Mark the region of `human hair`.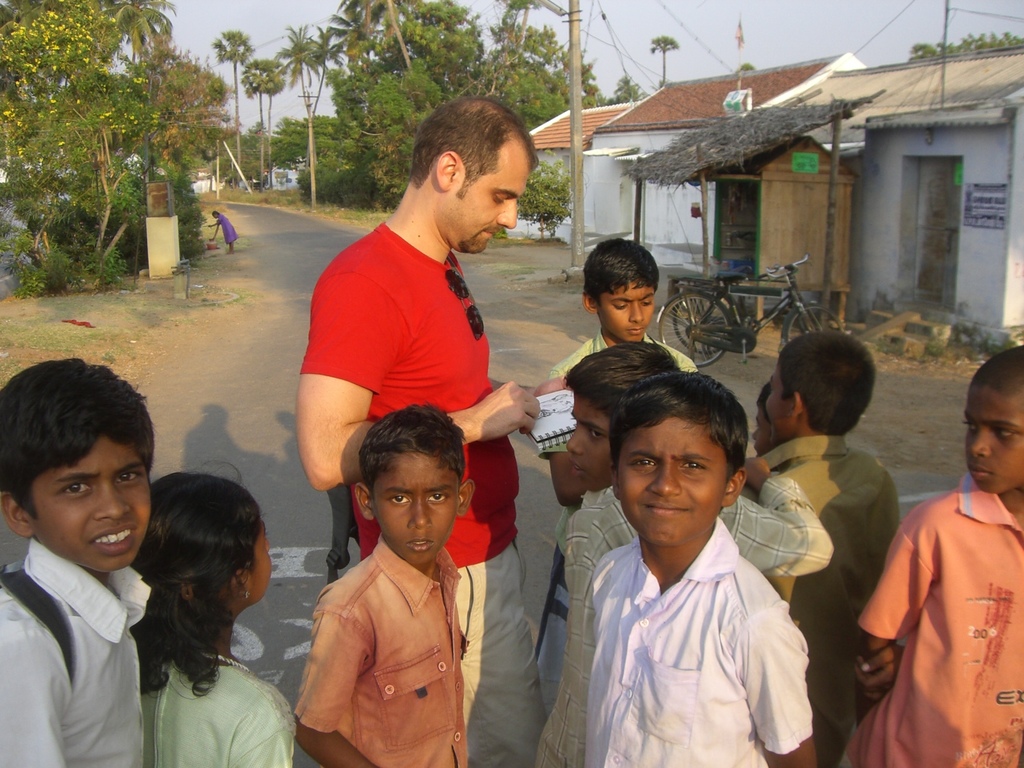
Region: box=[971, 345, 1023, 406].
